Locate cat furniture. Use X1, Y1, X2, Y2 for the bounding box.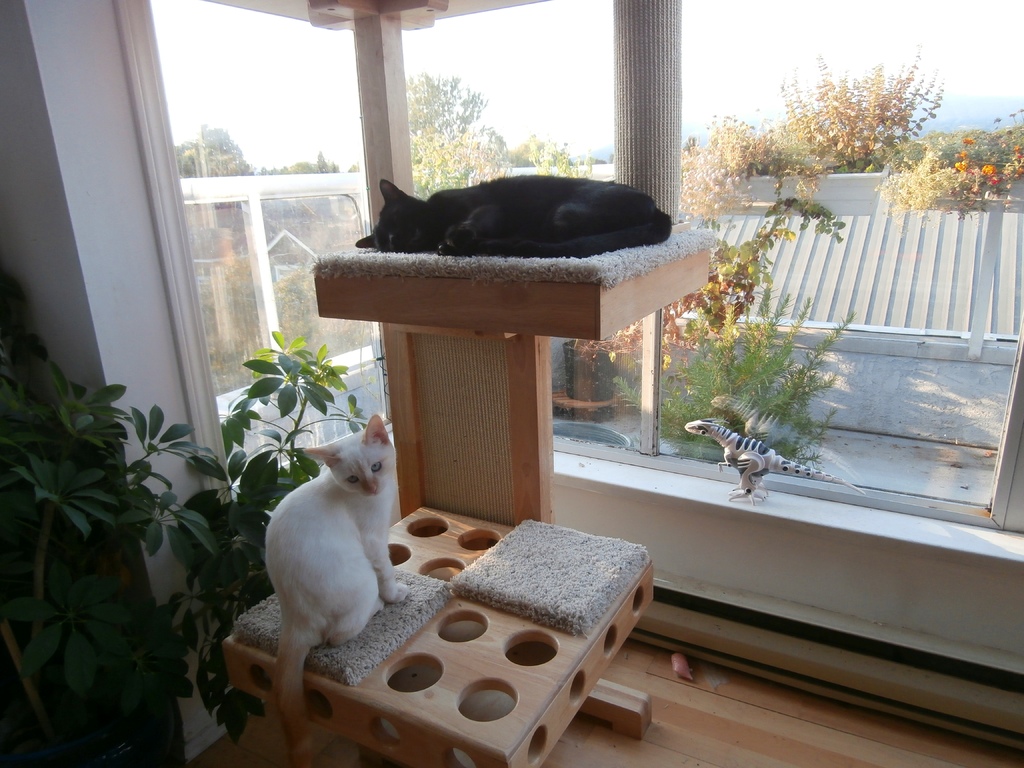
223, 230, 719, 767.
